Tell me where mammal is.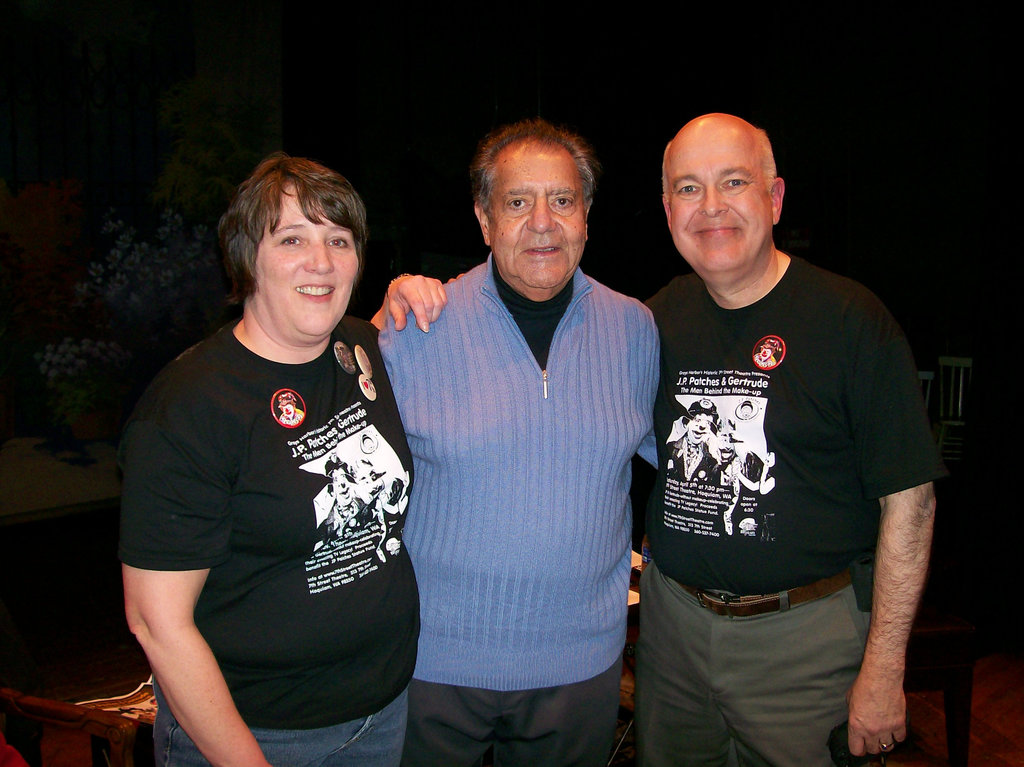
mammal is at {"left": 665, "top": 390, "right": 724, "bottom": 489}.
